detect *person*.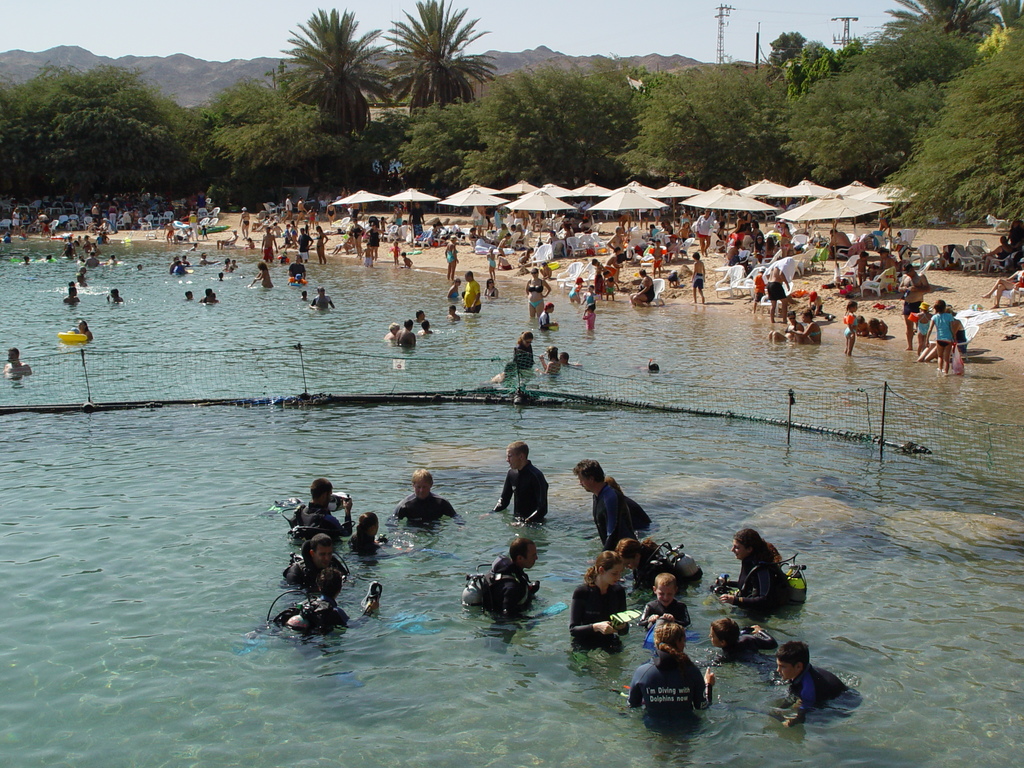
Detected at left=950, top=316, right=968, bottom=349.
